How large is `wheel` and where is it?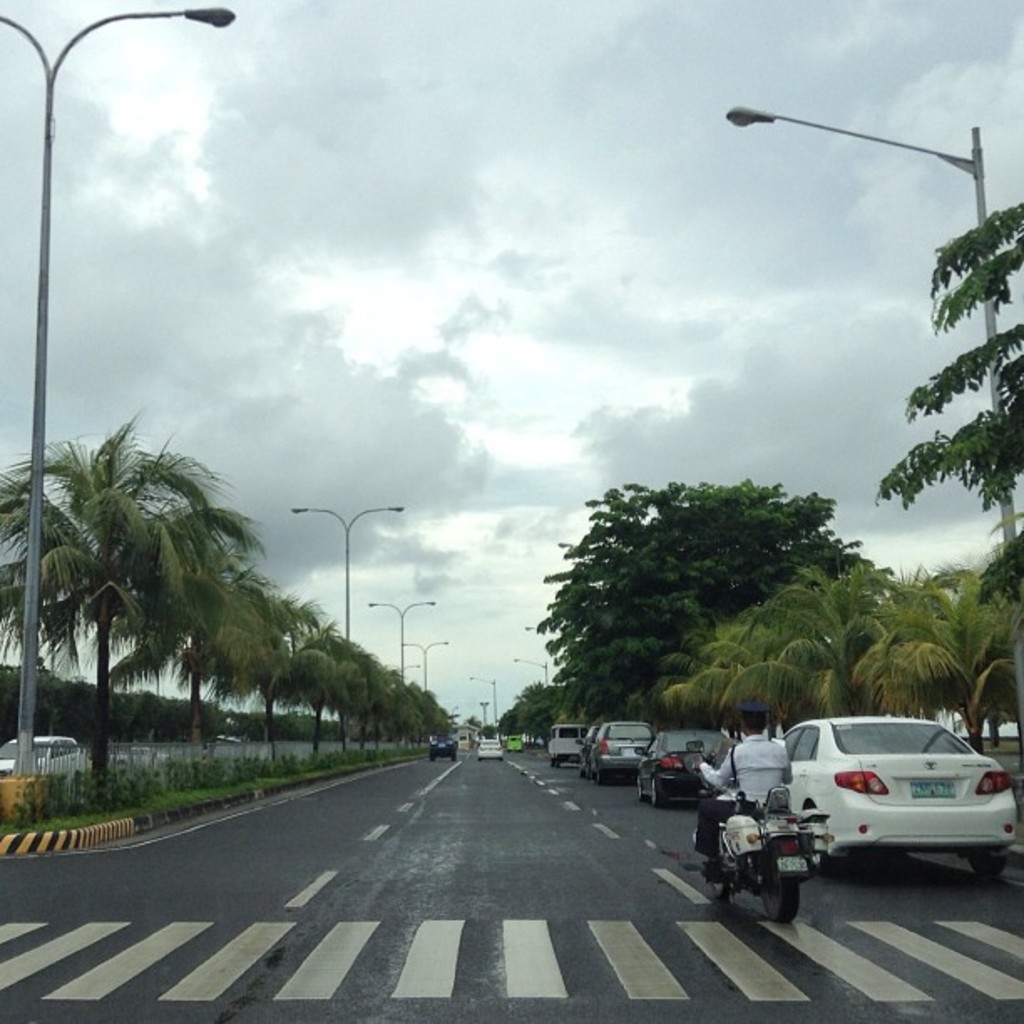
Bounding box: 653/778/671/812.
